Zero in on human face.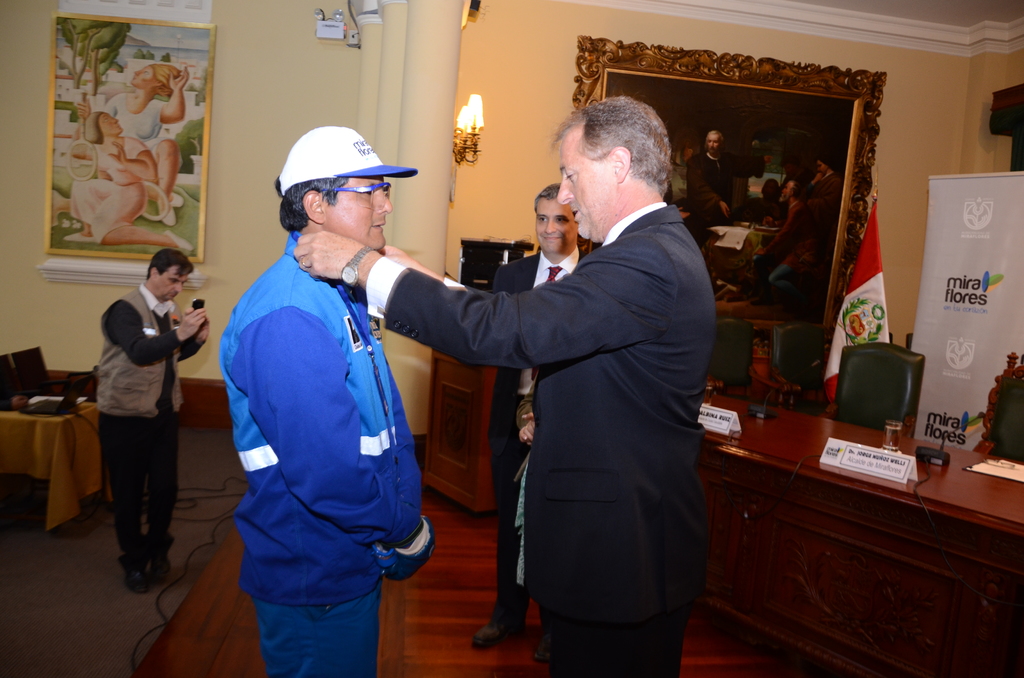
Zeroed in: 328:174:391:252.
